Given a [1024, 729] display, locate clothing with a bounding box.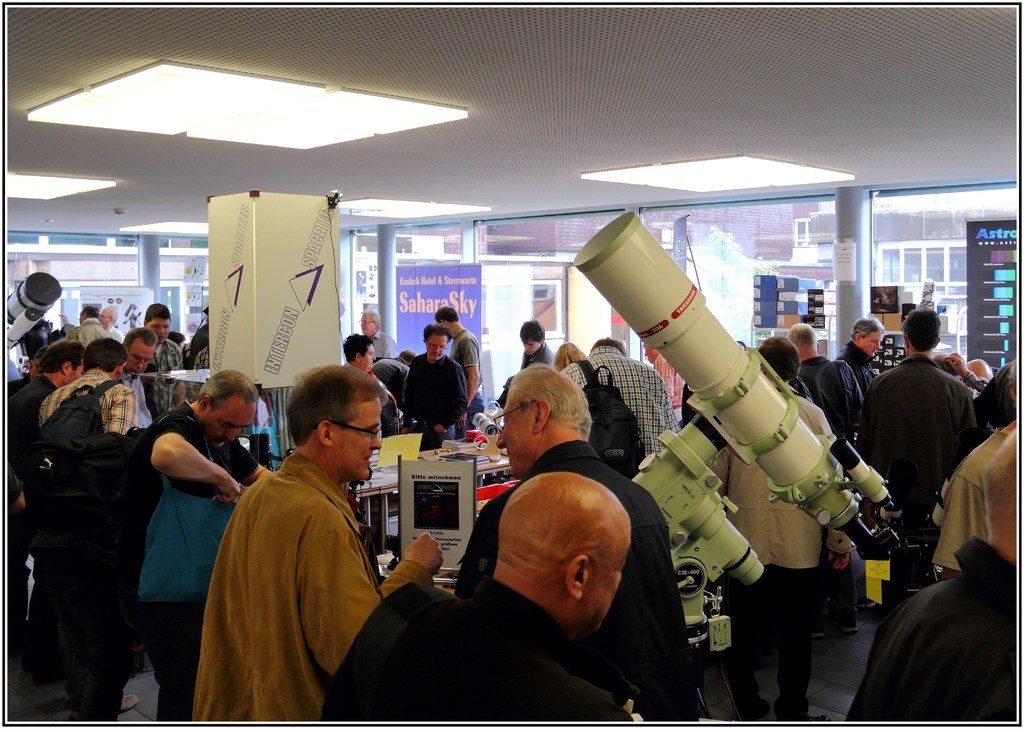
Located: box=[18, 317, 45, 376].
